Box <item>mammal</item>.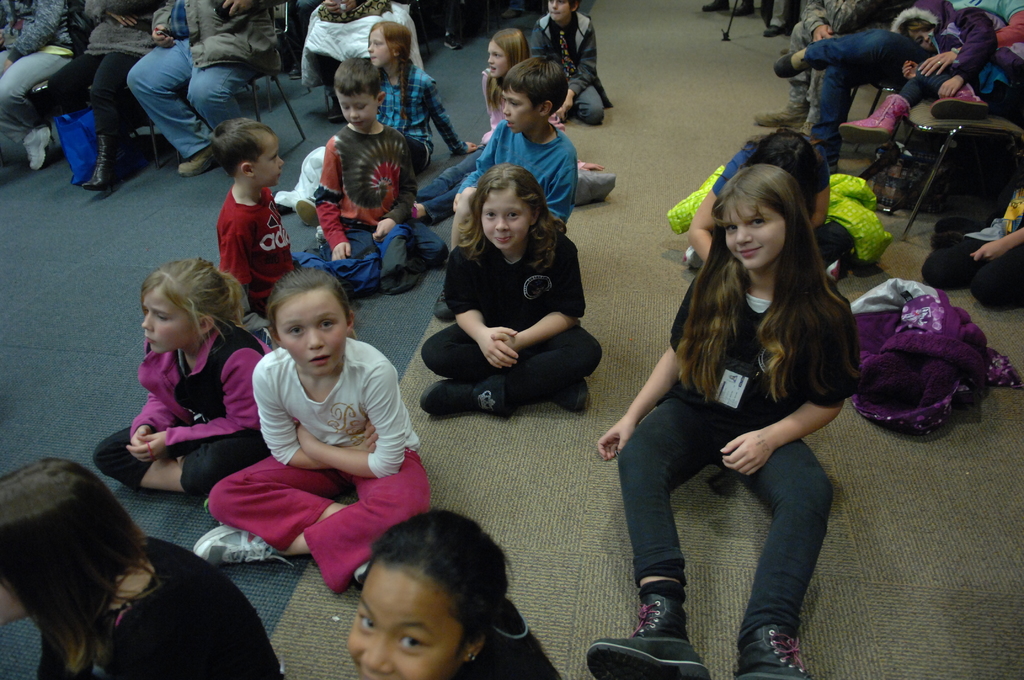
534 0 614 125.
